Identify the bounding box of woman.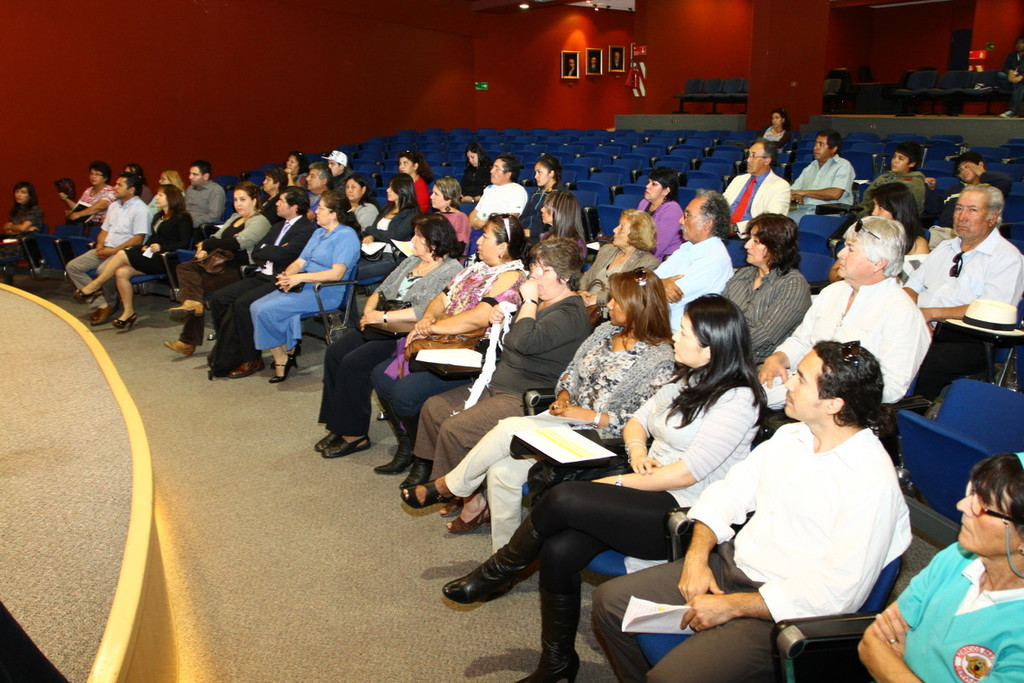
{"x1": 394, "y1": 154, "x2": 431, "y2": 211}.
